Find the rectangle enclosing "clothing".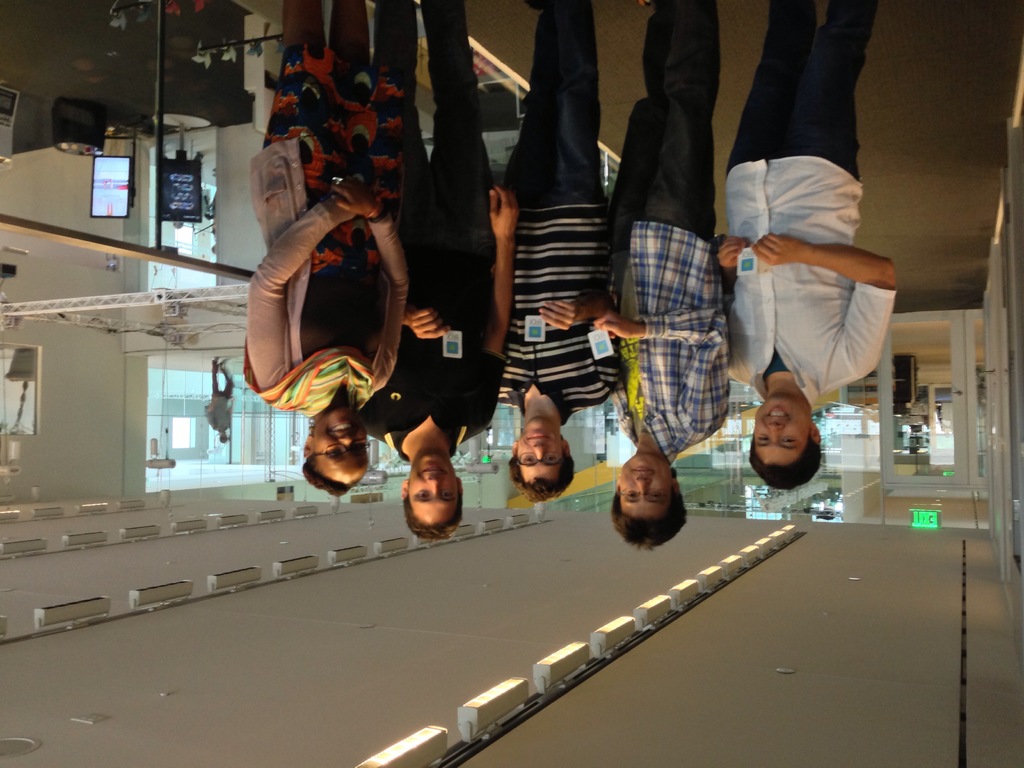
[x1=205, y1=365, x2=237, y2=435].
